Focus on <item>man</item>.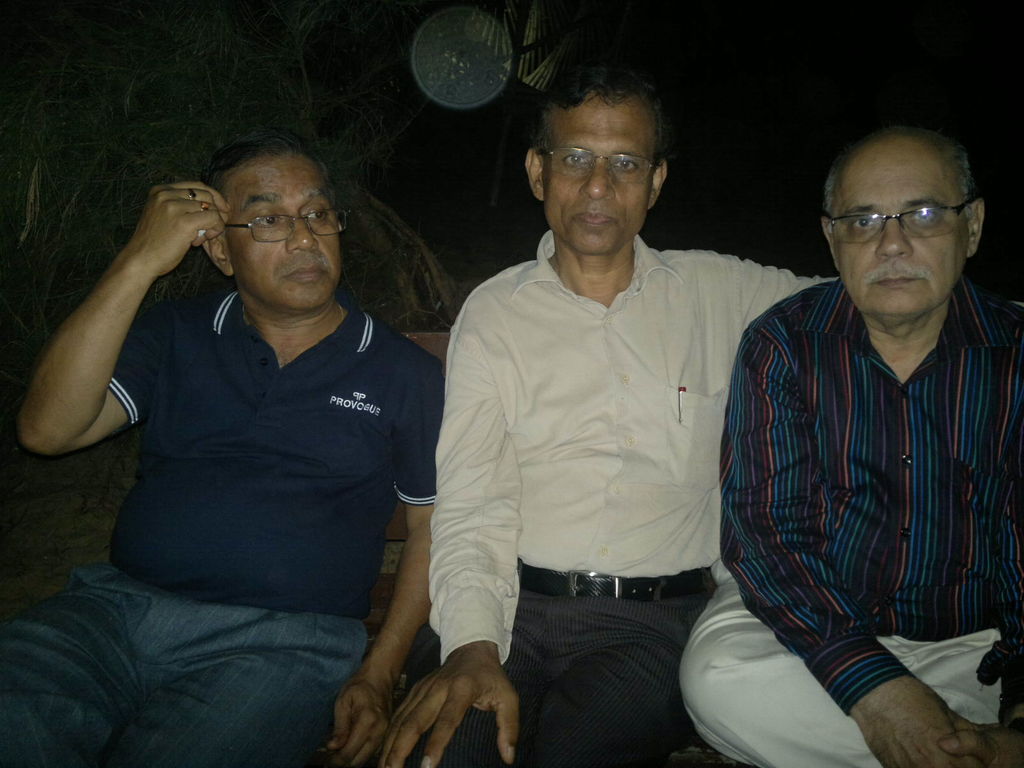
Focused at pyautogui.locateOnScreen(676, 120, 1023, 767).
